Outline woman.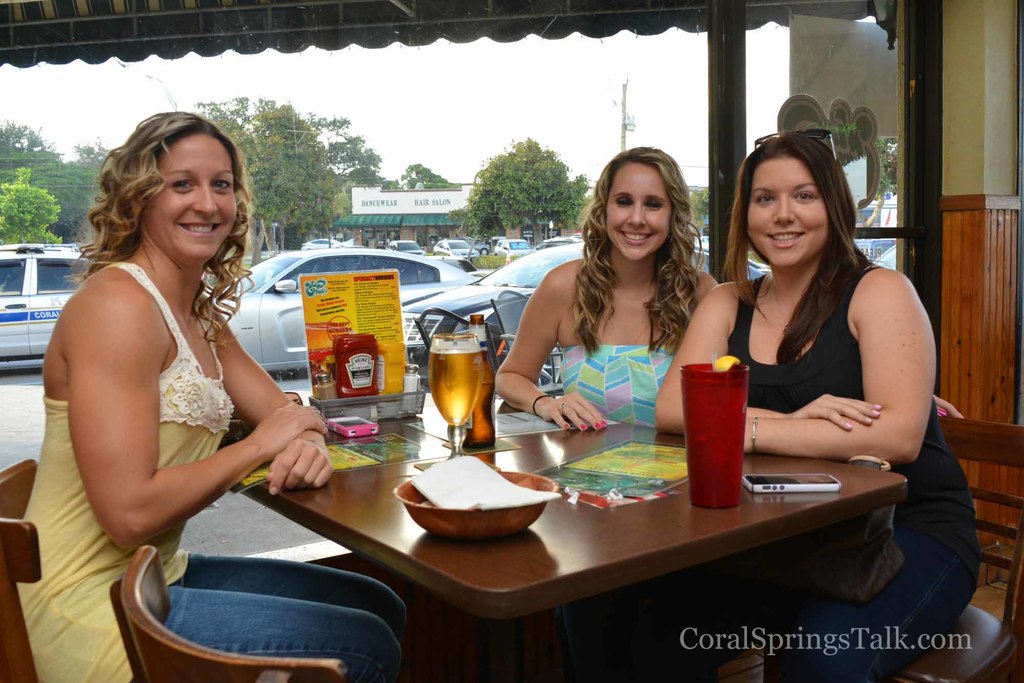
Outline: locate(494, 150, 731, 450).
